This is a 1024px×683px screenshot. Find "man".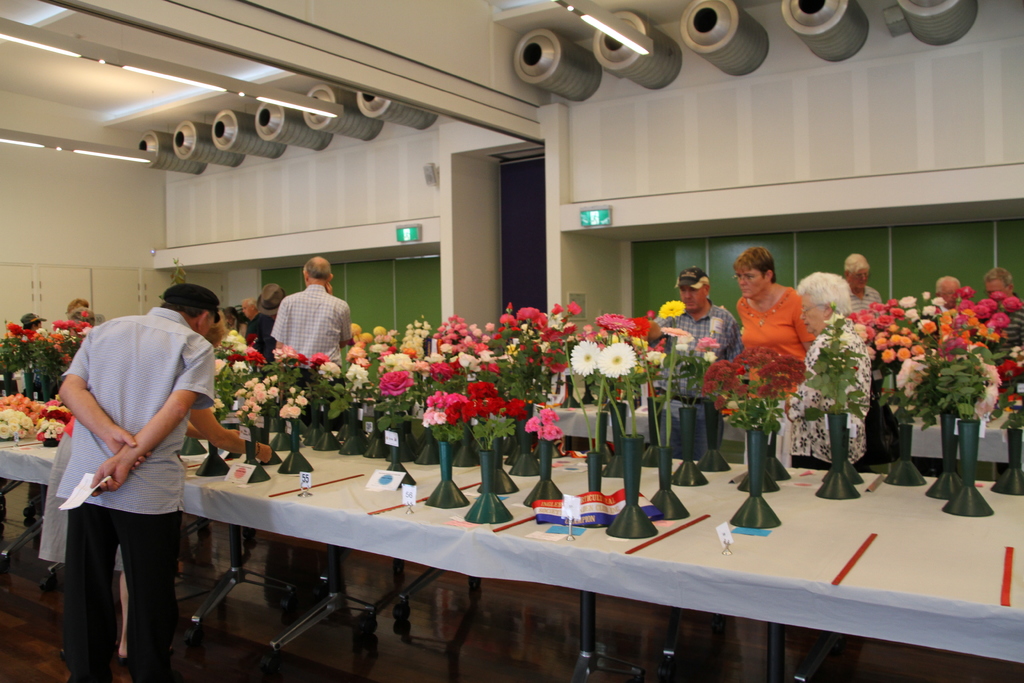
Bounding box: BBox(986, 265, 1023, 357).
